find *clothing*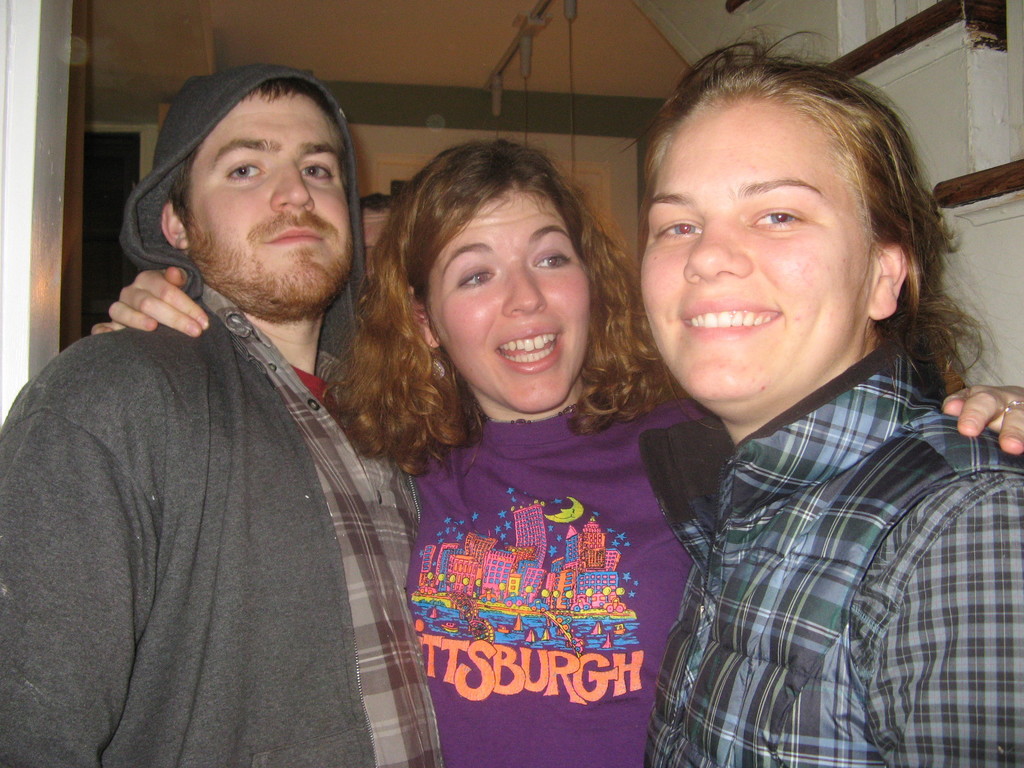
rect(408, 367, 714, 767)
